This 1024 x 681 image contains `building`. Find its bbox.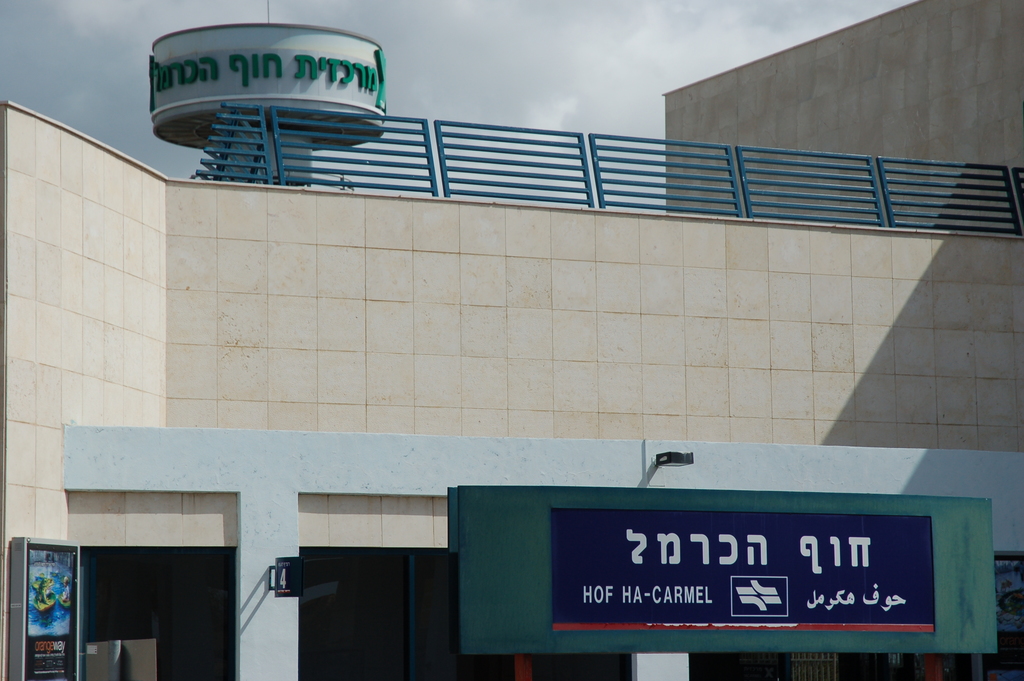
0 0 1020 680.
